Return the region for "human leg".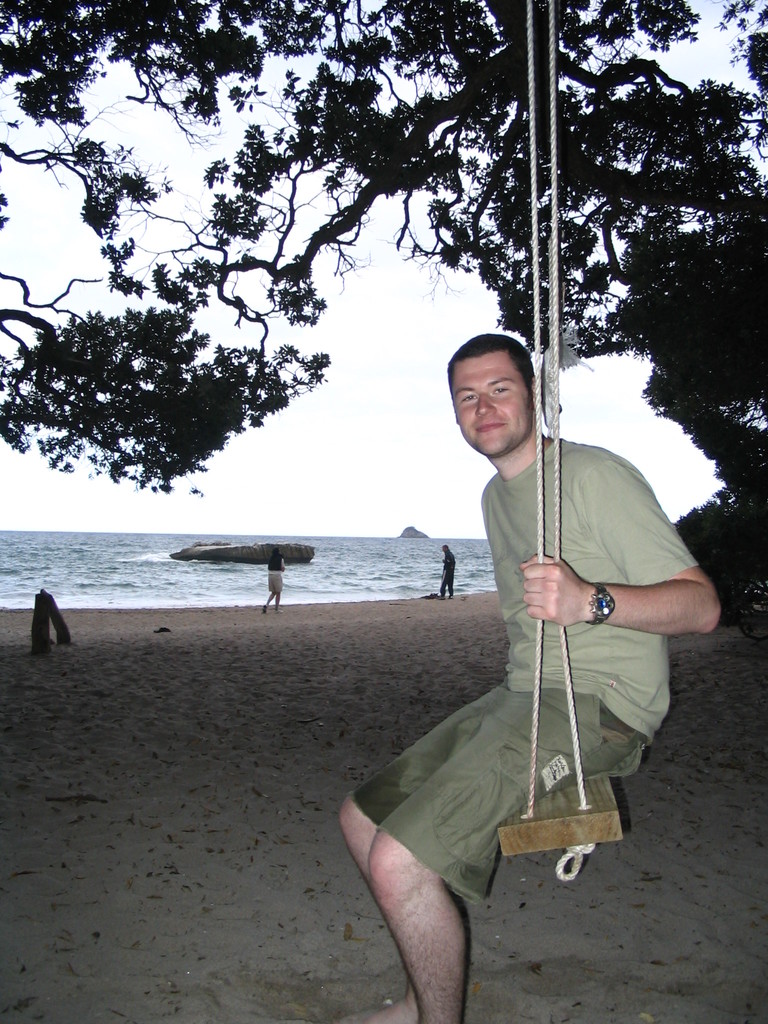
box(433, 570, 456, 600).
